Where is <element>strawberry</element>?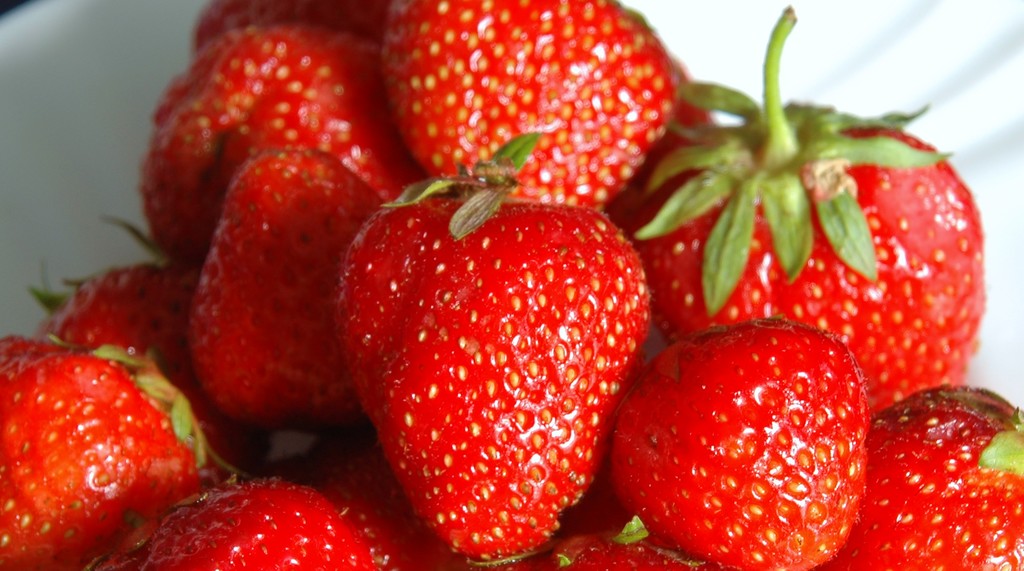
(182, 147, 389, 424).
